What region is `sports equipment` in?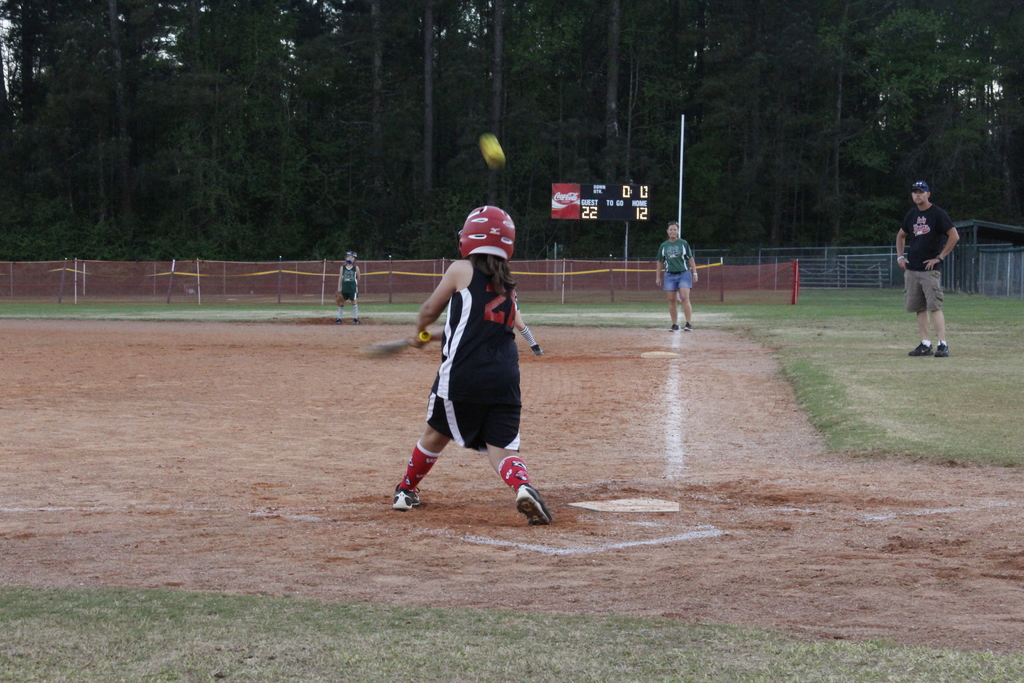
(480,133,505,168).
